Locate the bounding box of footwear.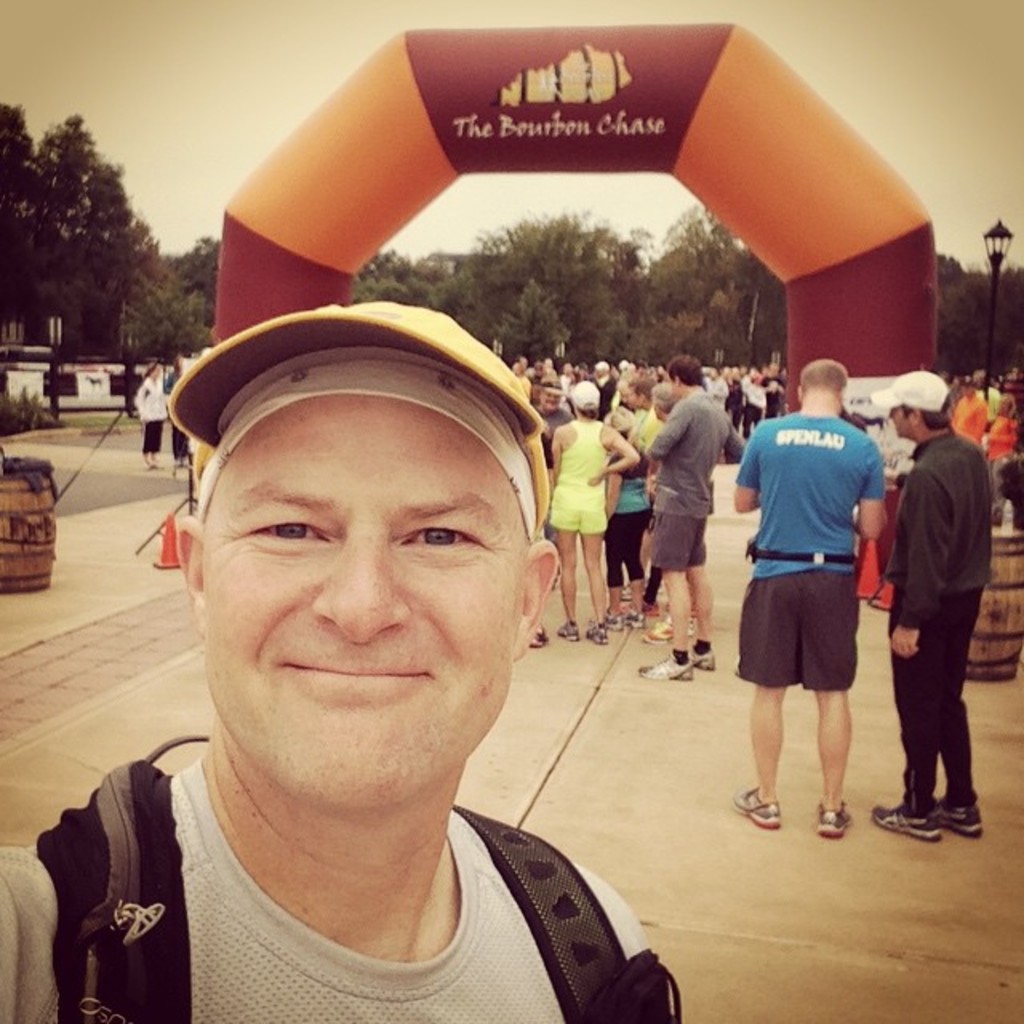
Bounding box: <bbox>869, 800, 992, 840</bbox>.
